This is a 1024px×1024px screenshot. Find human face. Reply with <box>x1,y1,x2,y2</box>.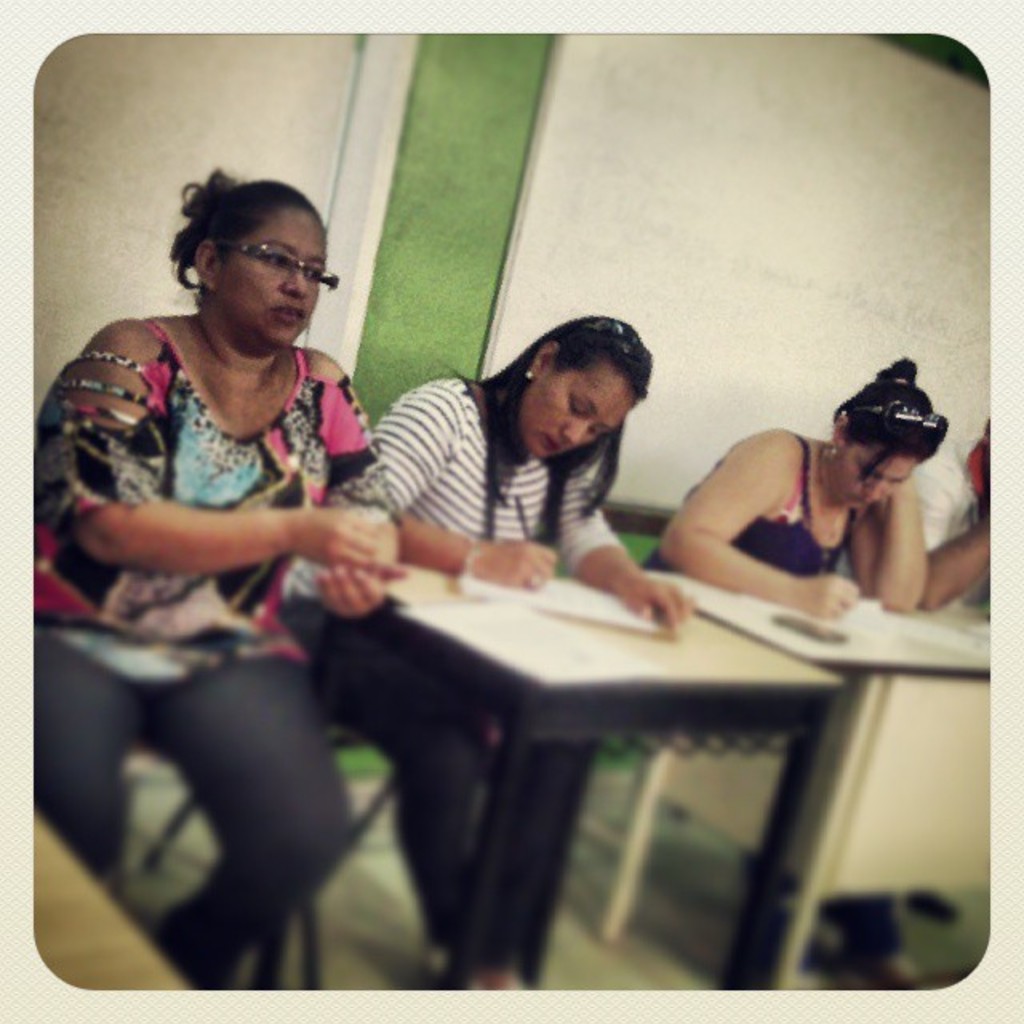
<box>522,360,629,461</box>.
